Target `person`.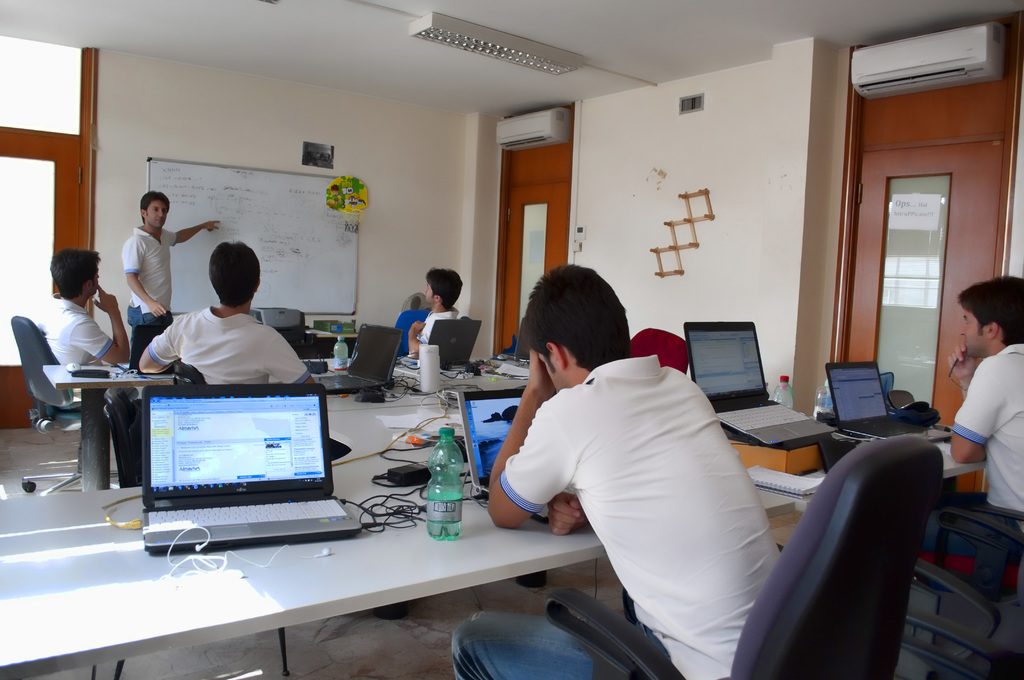
Target region: detection(125, 194, 217, 364).
